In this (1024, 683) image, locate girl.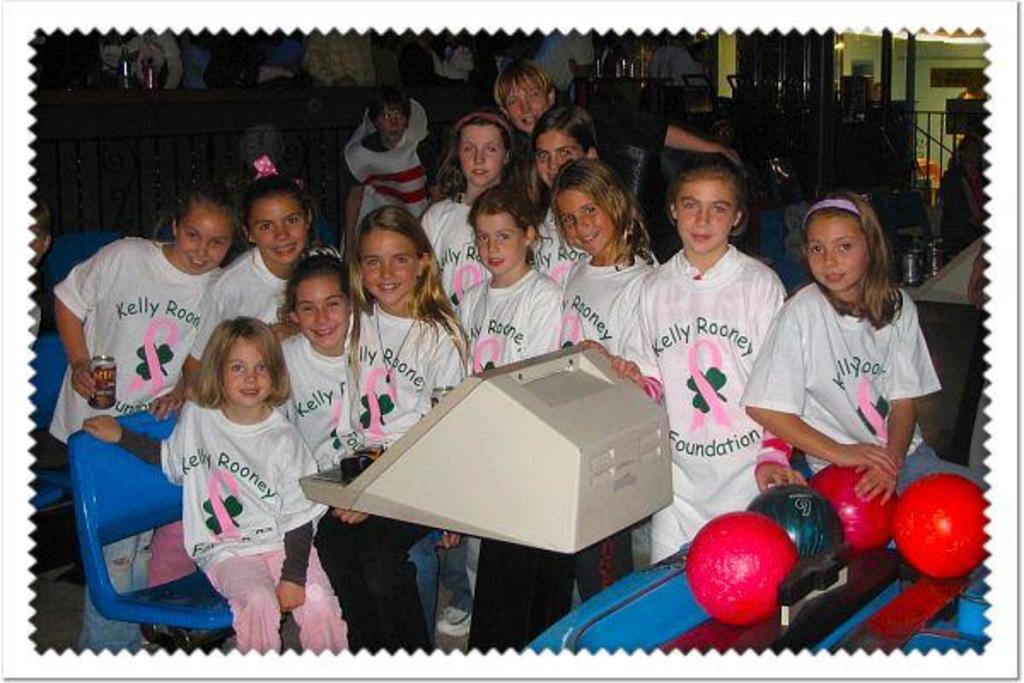
Bounding box: <region>550, 154, 662, 601</region>.
